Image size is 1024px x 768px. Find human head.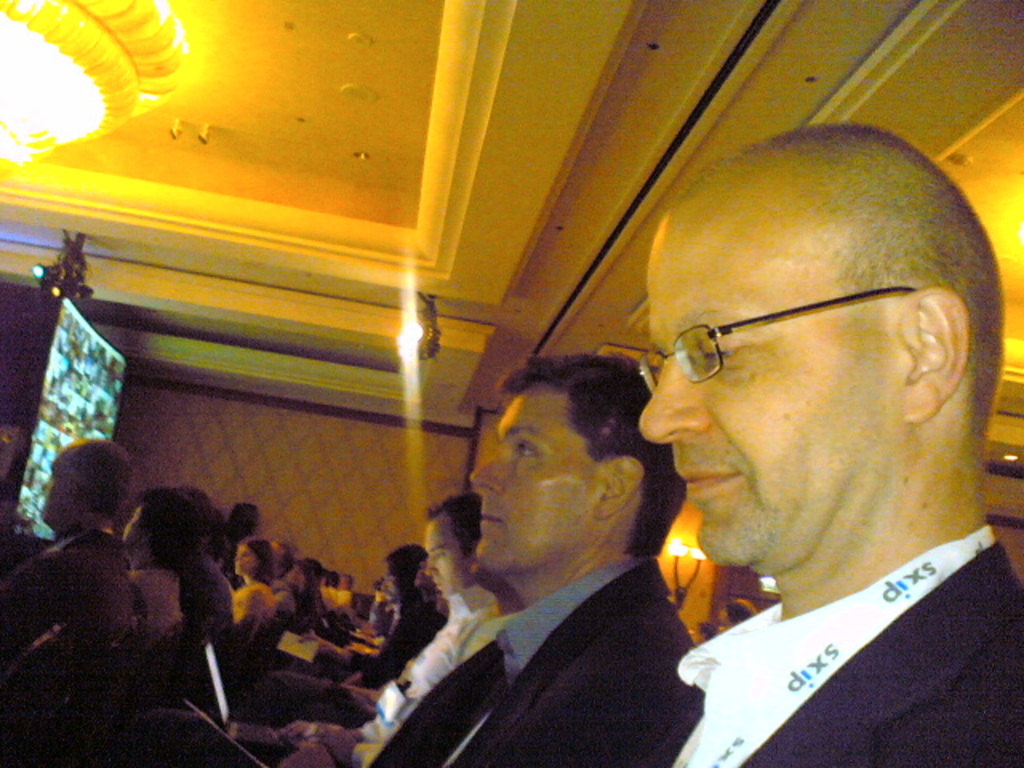
[469,357,686,579].
